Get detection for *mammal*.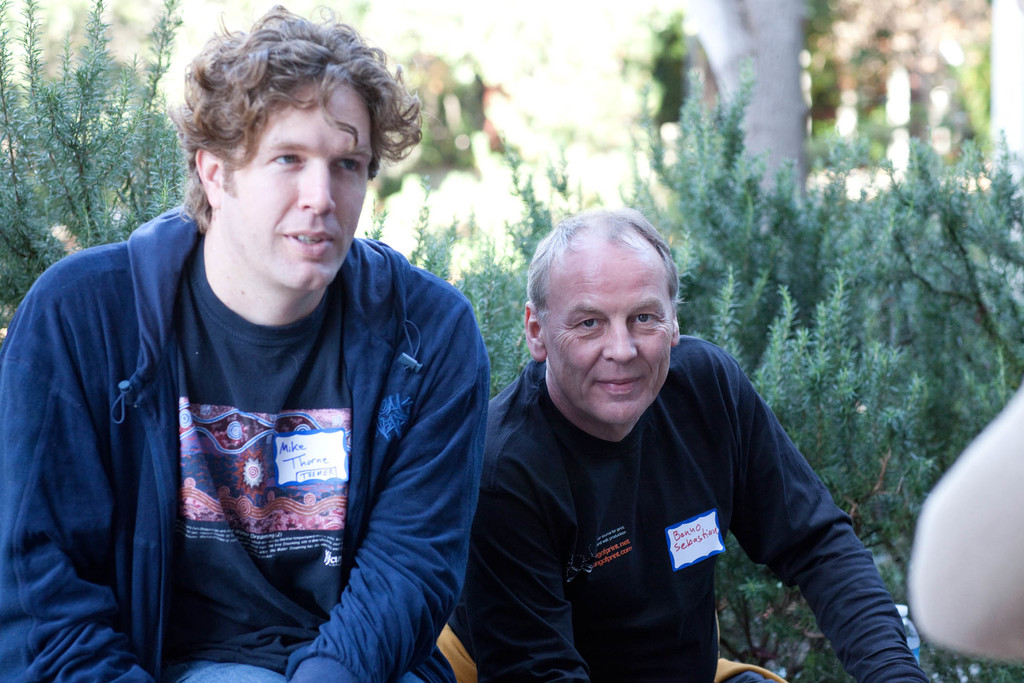
Detection: select_region(904, 374, 1023, 672).
